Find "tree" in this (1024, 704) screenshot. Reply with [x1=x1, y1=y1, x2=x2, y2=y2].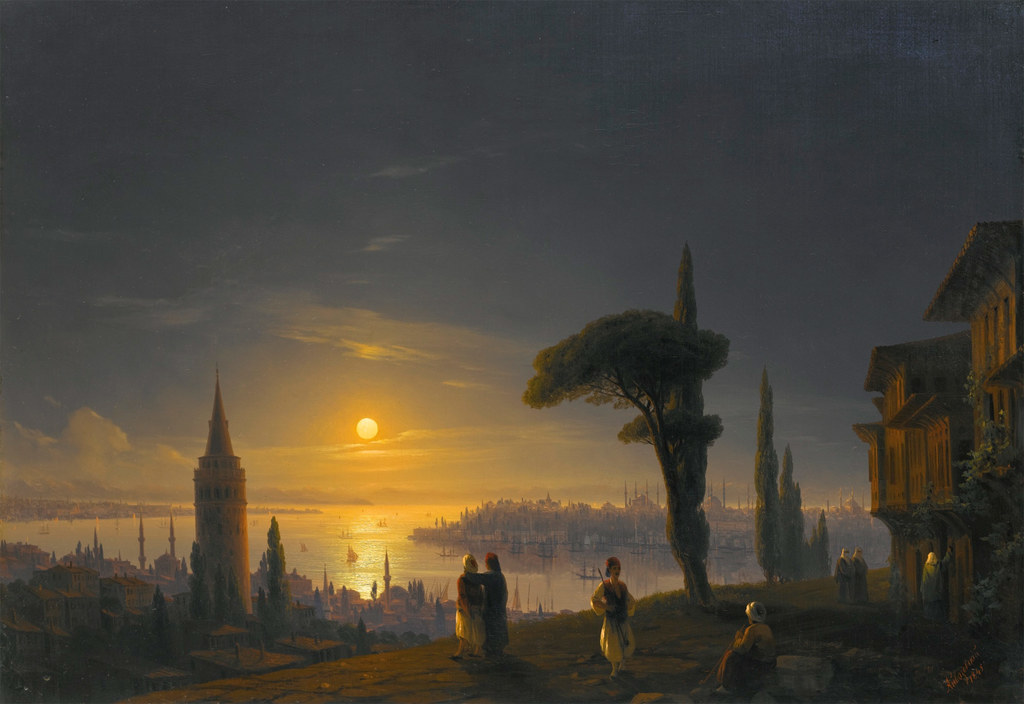
[x1=75, y1=541, x2=84, y2=553].
